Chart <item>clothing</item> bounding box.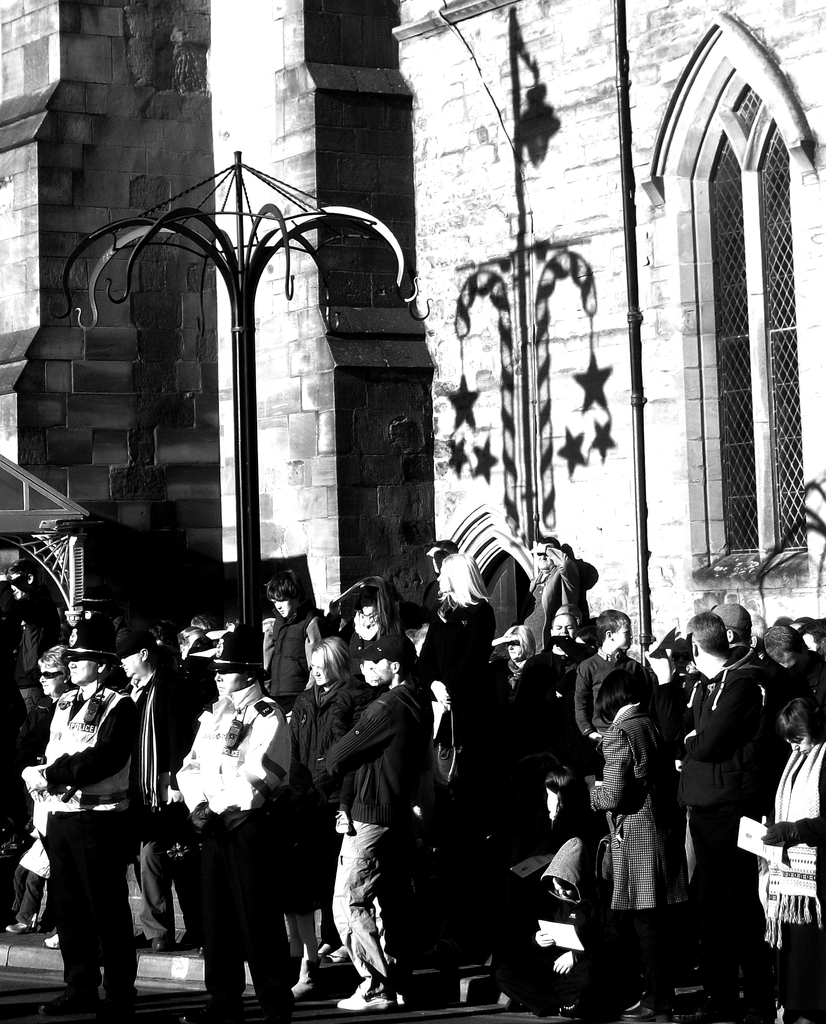
Charted: x1=173, y1=680, x2=290, y2=819.
